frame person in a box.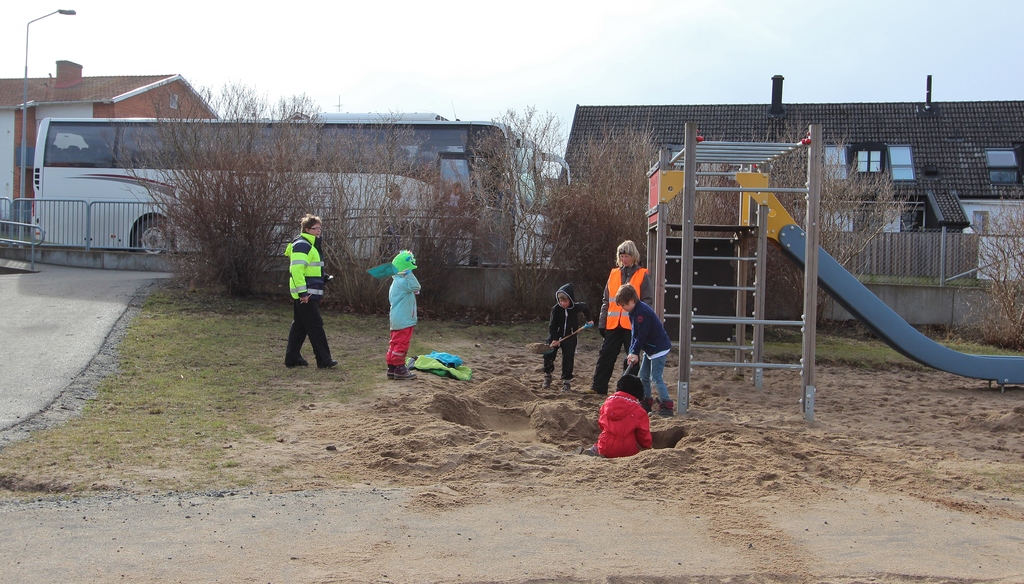
left=594, top=235, right=649, bottom=398.
